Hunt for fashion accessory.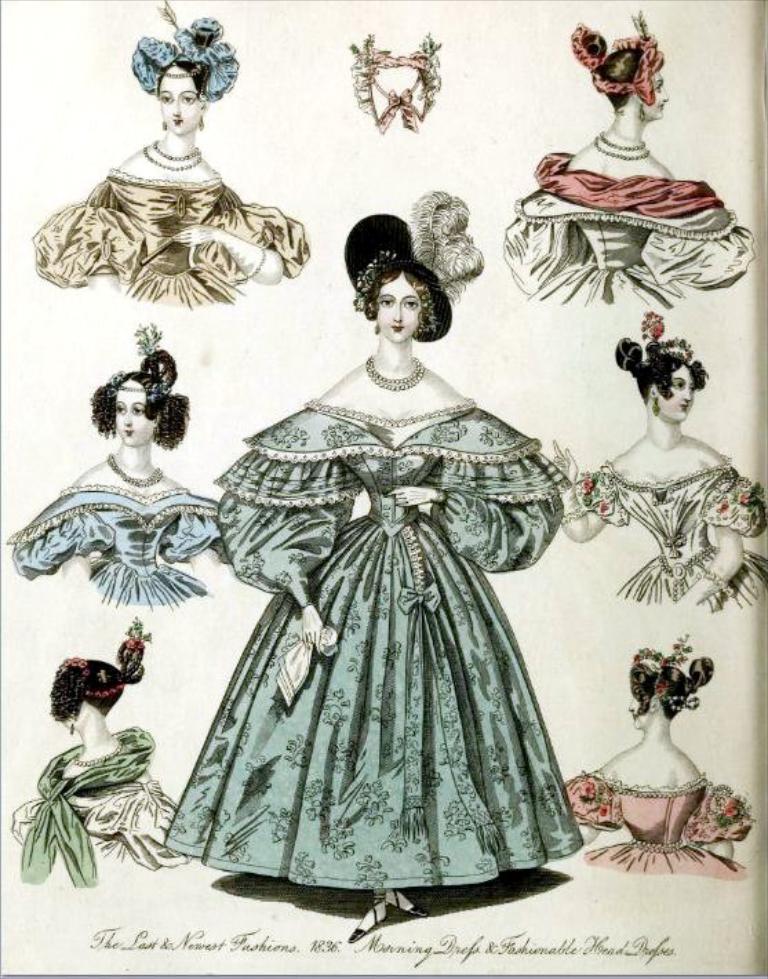
Hunted down at [left=623, top=310, right=707, bottom=400].
